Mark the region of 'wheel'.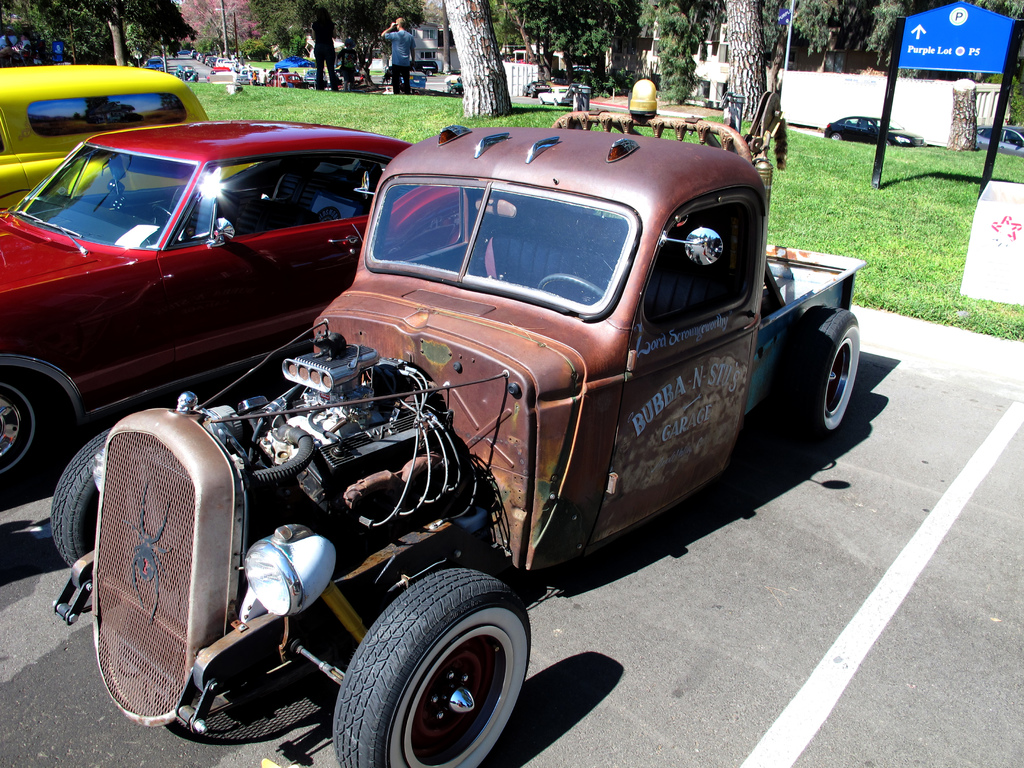
Region: <region>49, 428, 118, 569</region>.
